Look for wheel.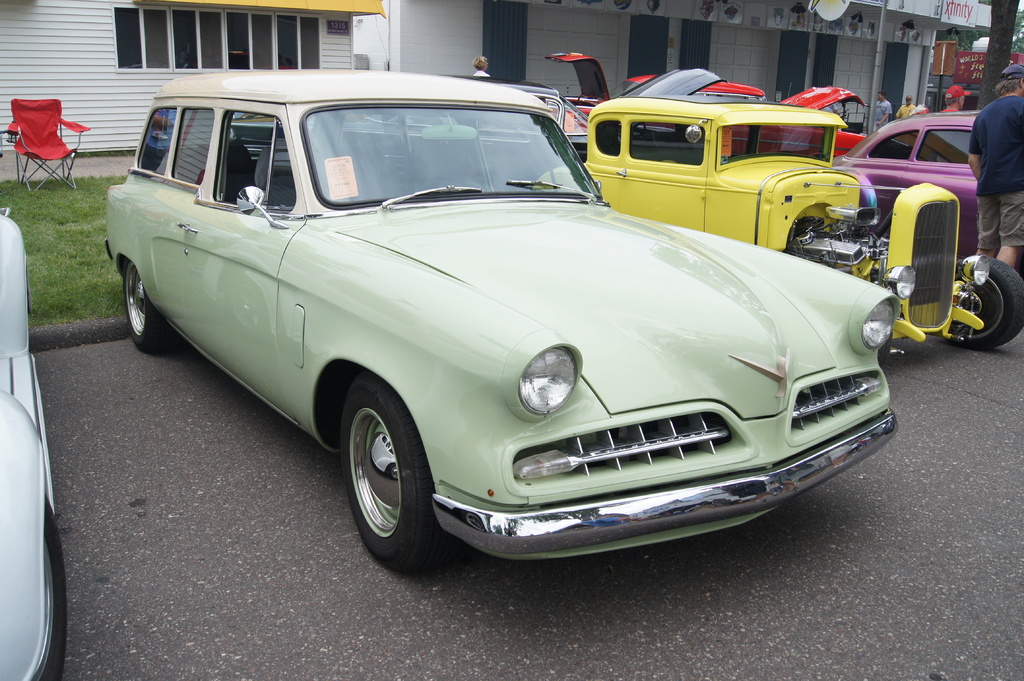
Found: BBox(945, 255, 1023, 352).
